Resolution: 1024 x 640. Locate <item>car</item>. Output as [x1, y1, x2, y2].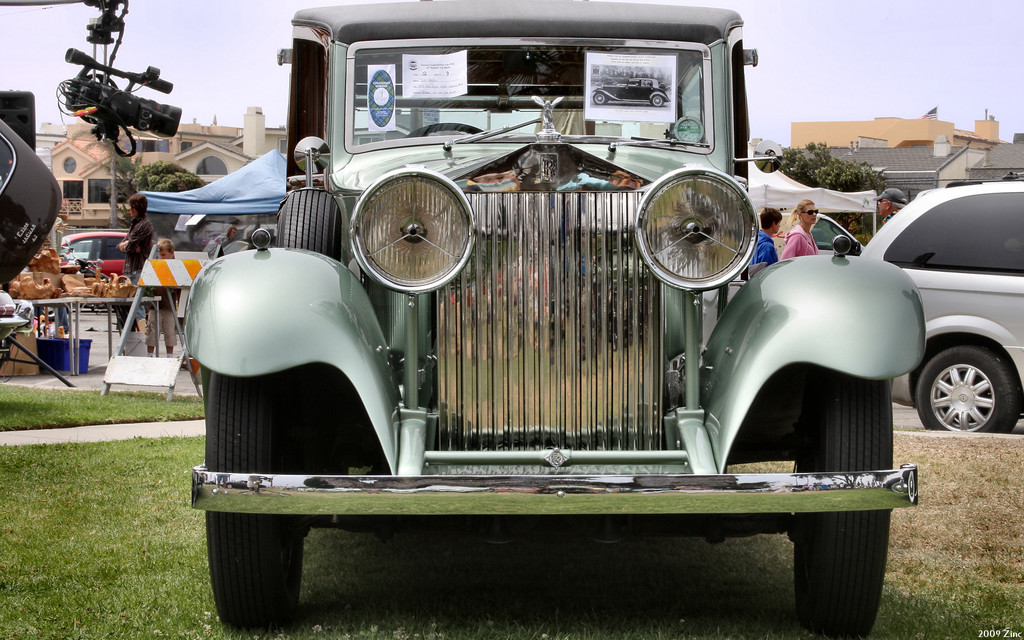
[178, 0, 932, 633].
